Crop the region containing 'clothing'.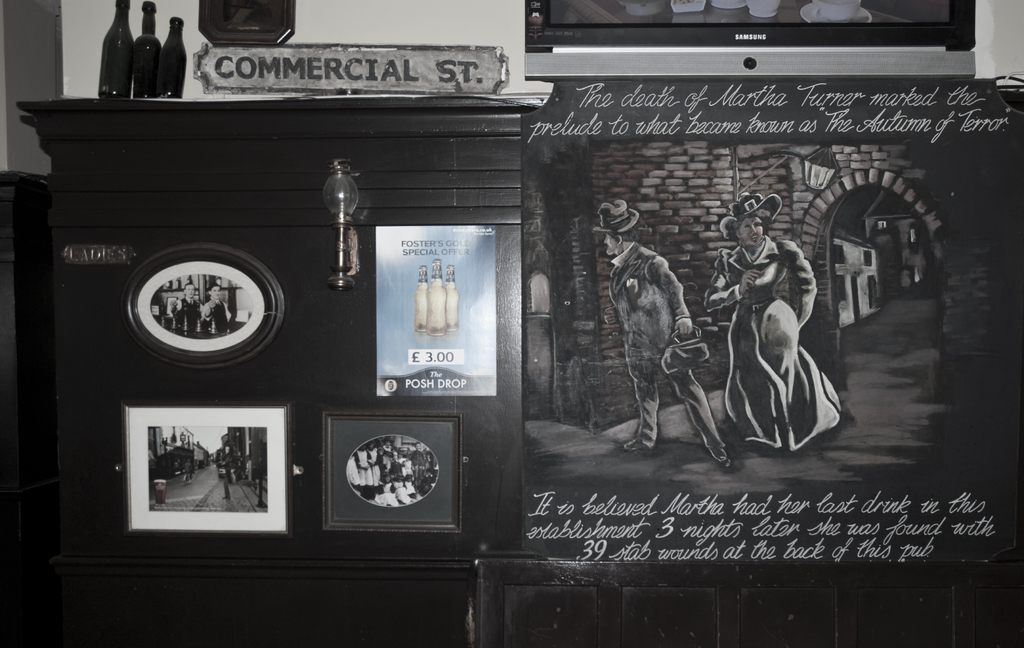
Crop region: {"left": 173, "top": 296, "right": 202, "bottom": 328}.
